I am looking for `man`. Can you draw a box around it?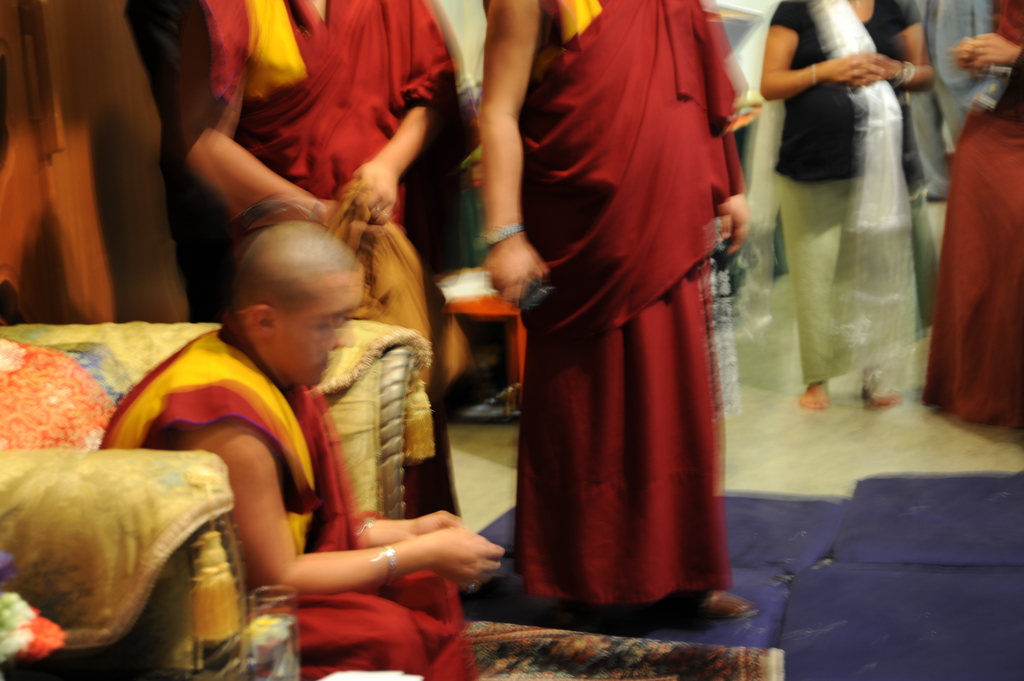
Sure, the bounding box is (x1=482, y1=0, x2=769, y2=651).
